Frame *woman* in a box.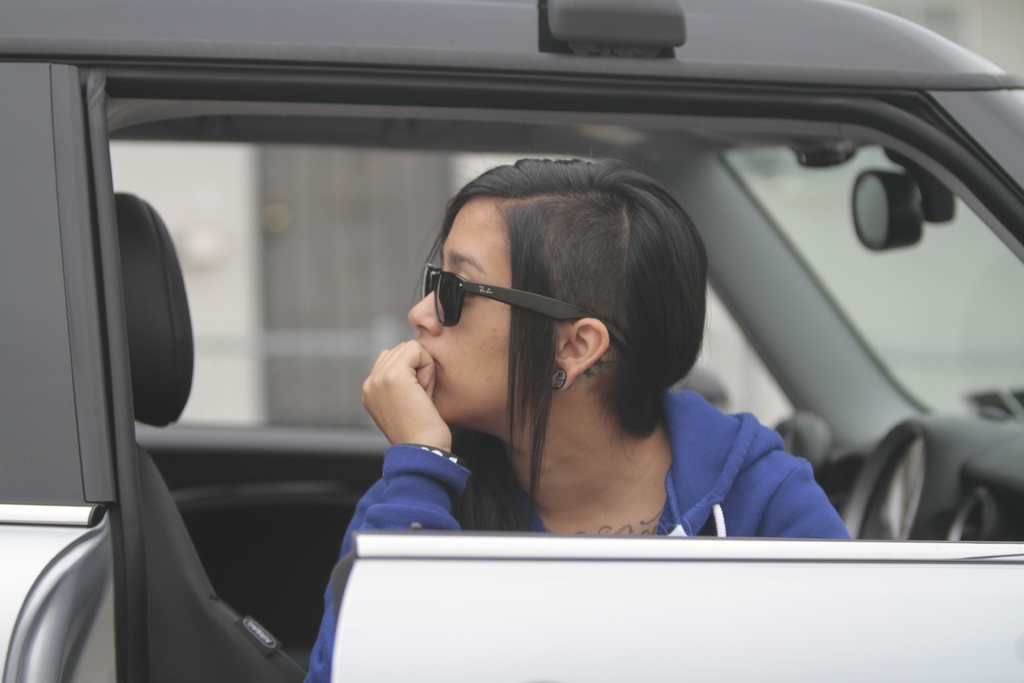
[300,129,854,682].
